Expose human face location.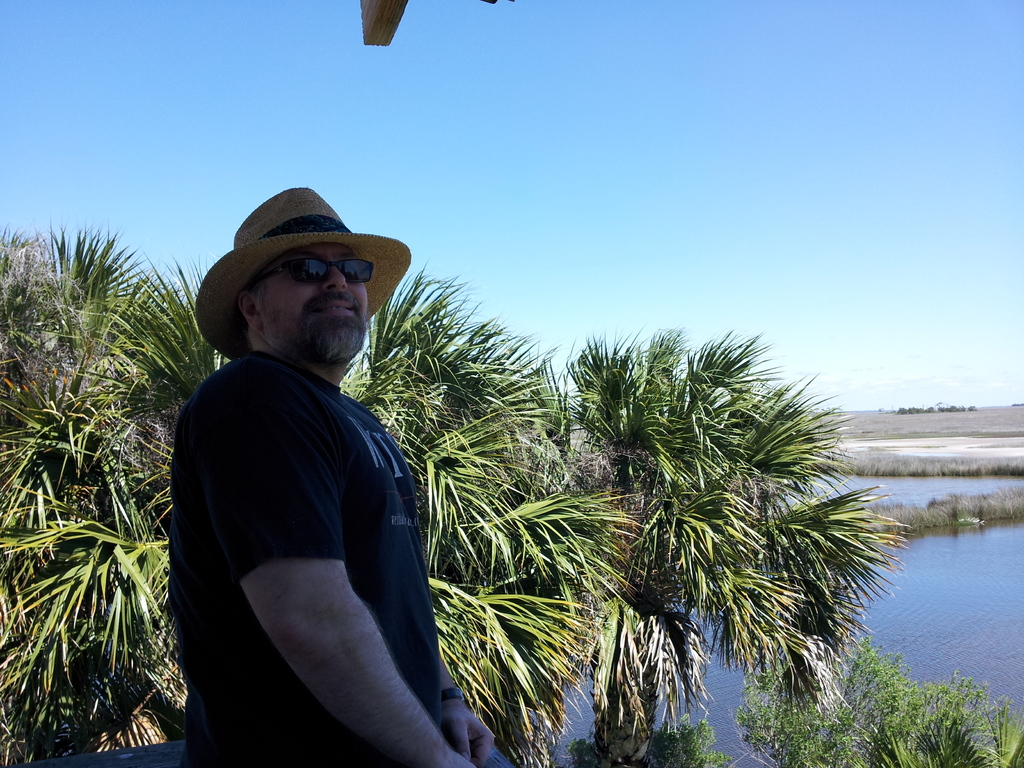
Exposed at BBox(252, 241, 369, 364).
